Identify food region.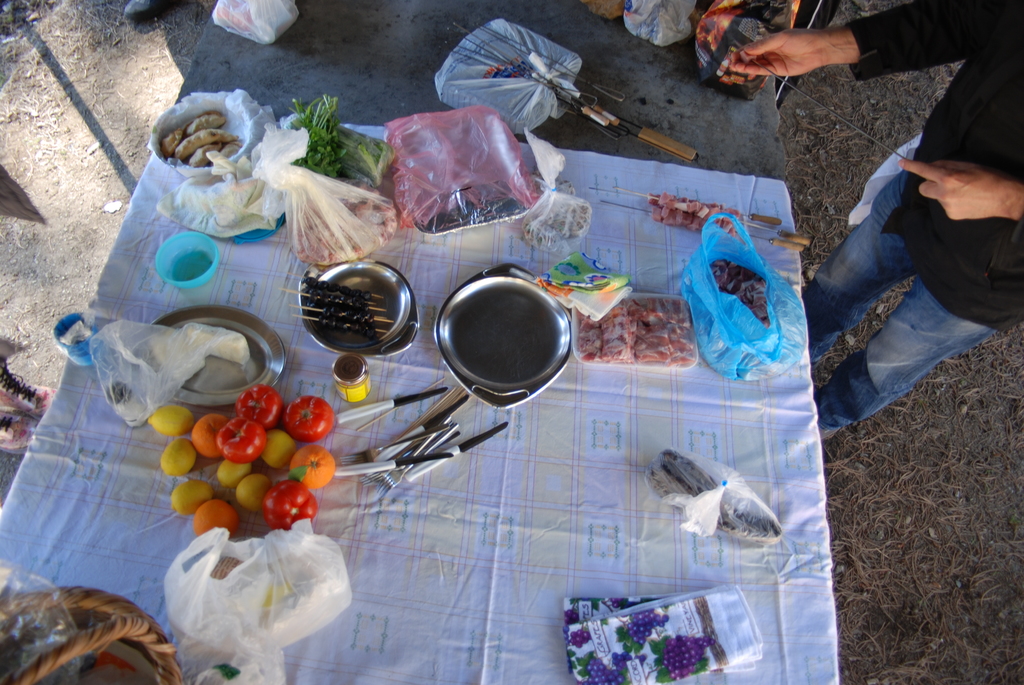
Region: 710 258 774 345.
